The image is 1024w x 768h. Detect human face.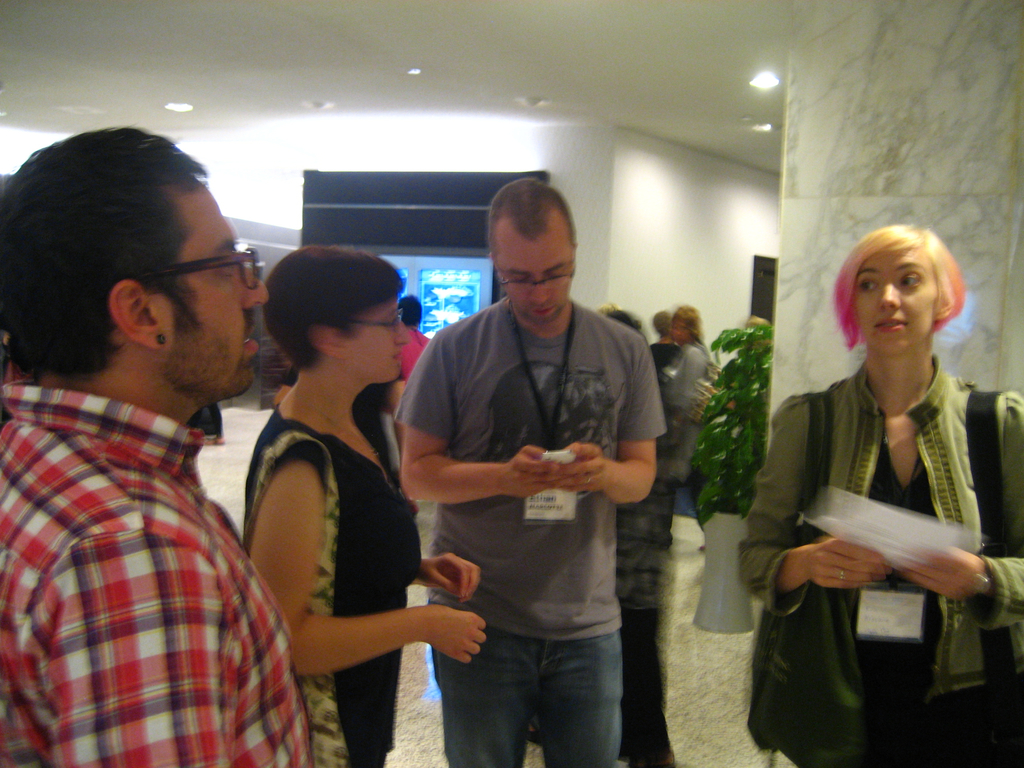
Detection: <region>345, 287, 410, 388</region>.
